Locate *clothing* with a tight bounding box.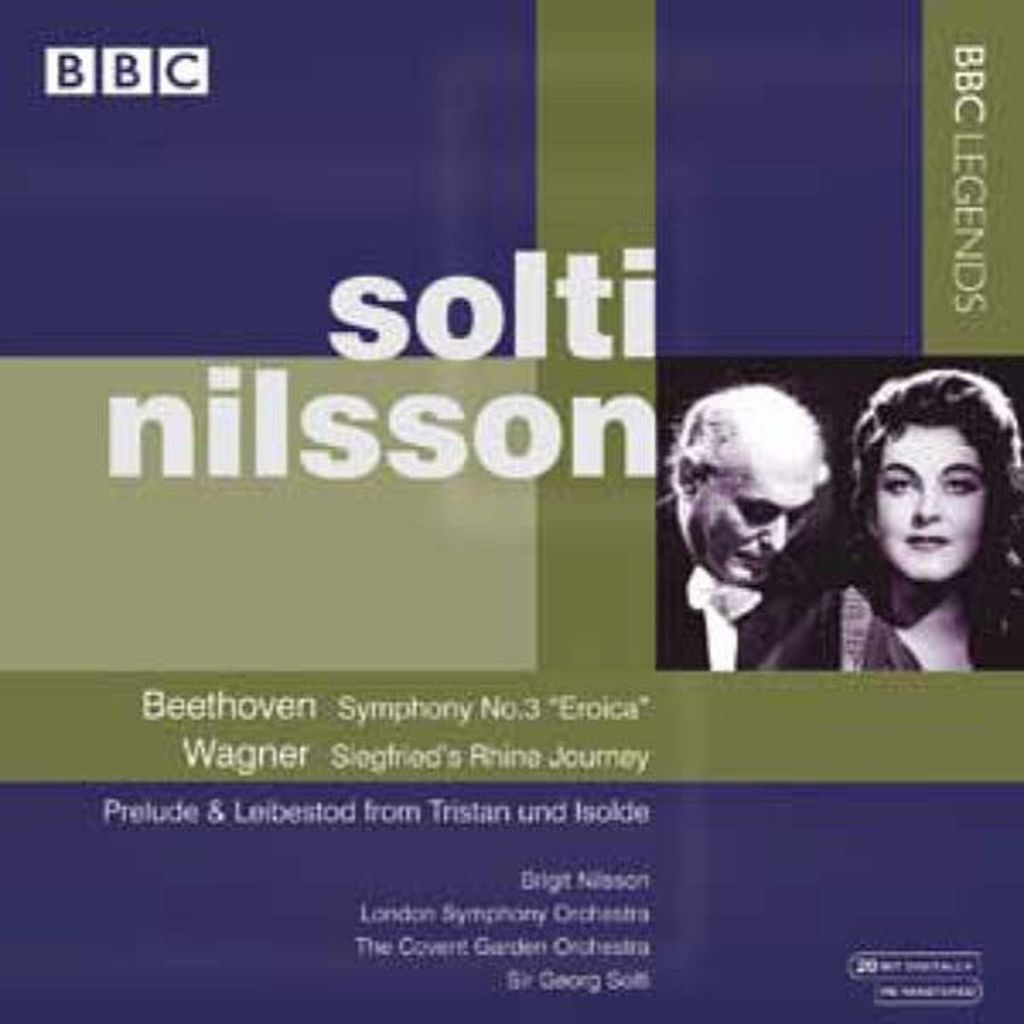
[654,492,819,674].
